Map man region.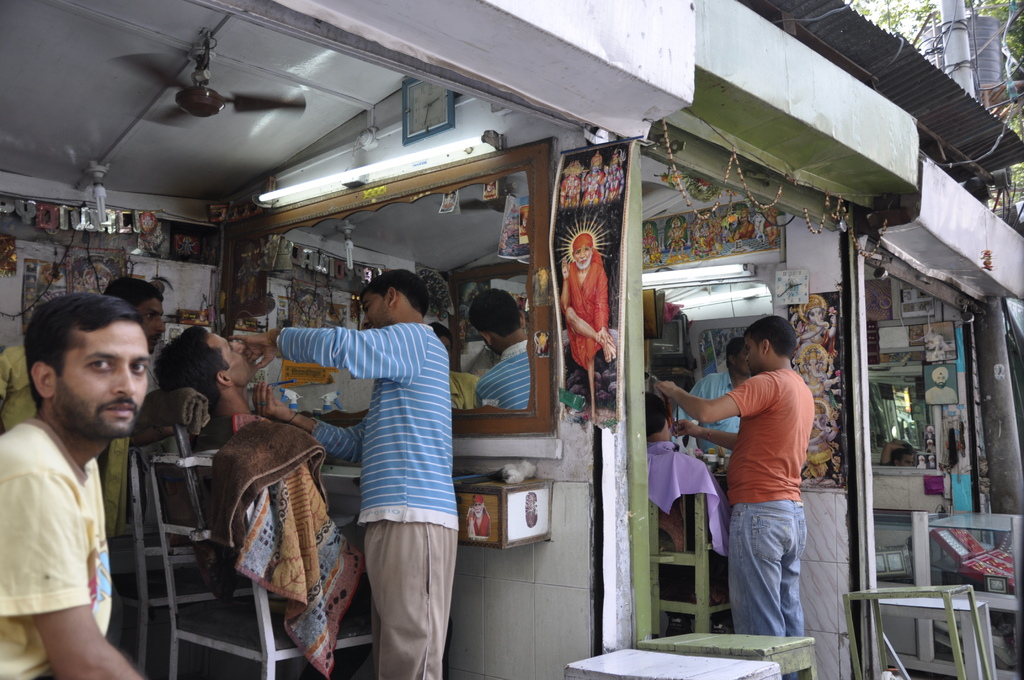
Mapped to [x1=644, y1=389, x2=729, y2=629].
